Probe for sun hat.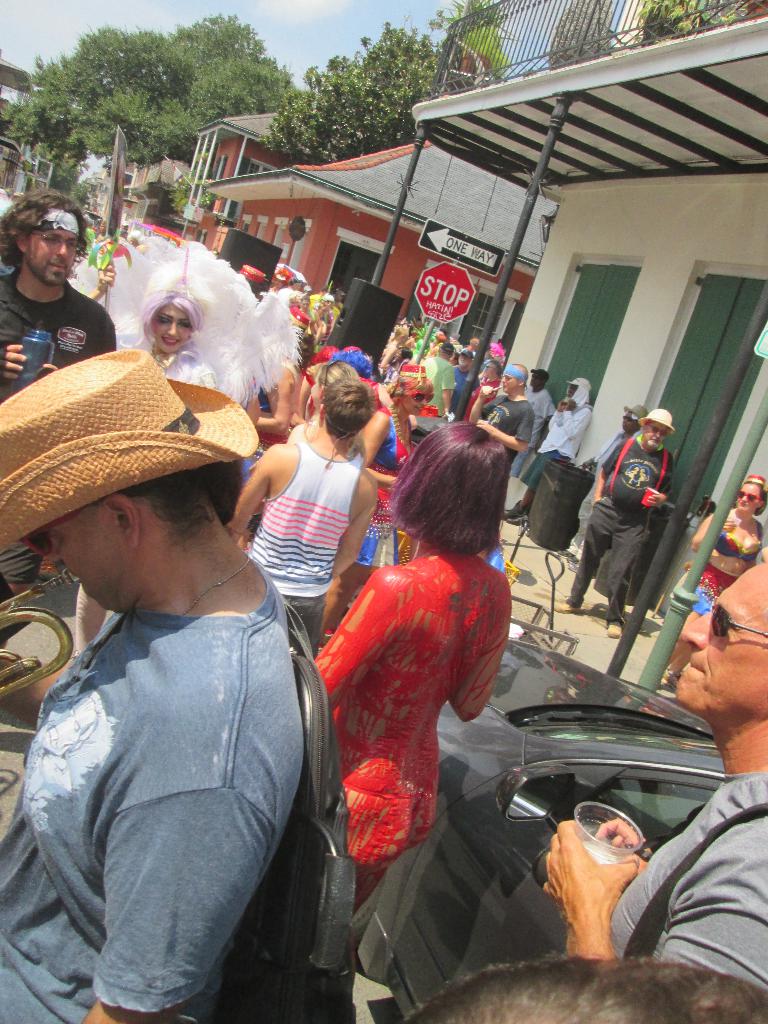
Probe result: detection(460, 347, 476, 359).
